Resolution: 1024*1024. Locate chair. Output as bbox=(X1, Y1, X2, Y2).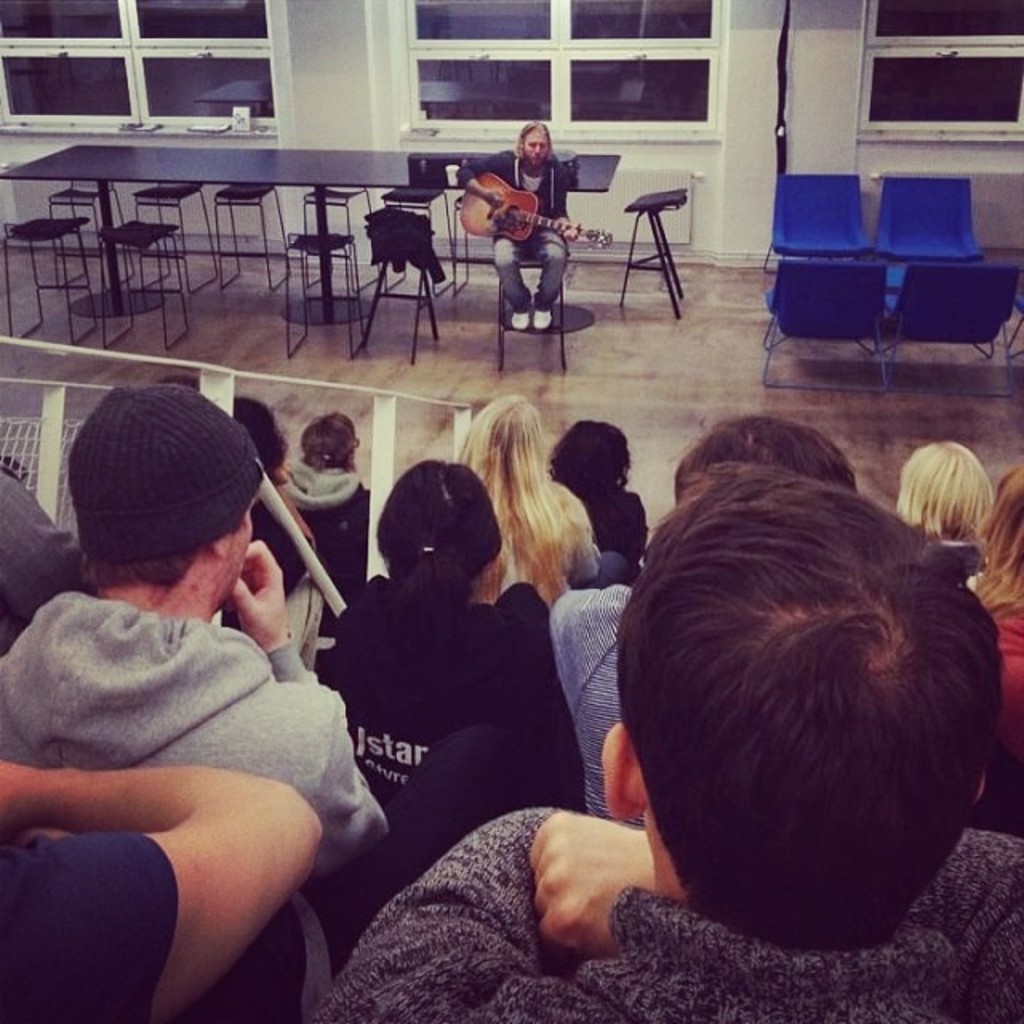
bbox=(760, 258, 893, 395).
